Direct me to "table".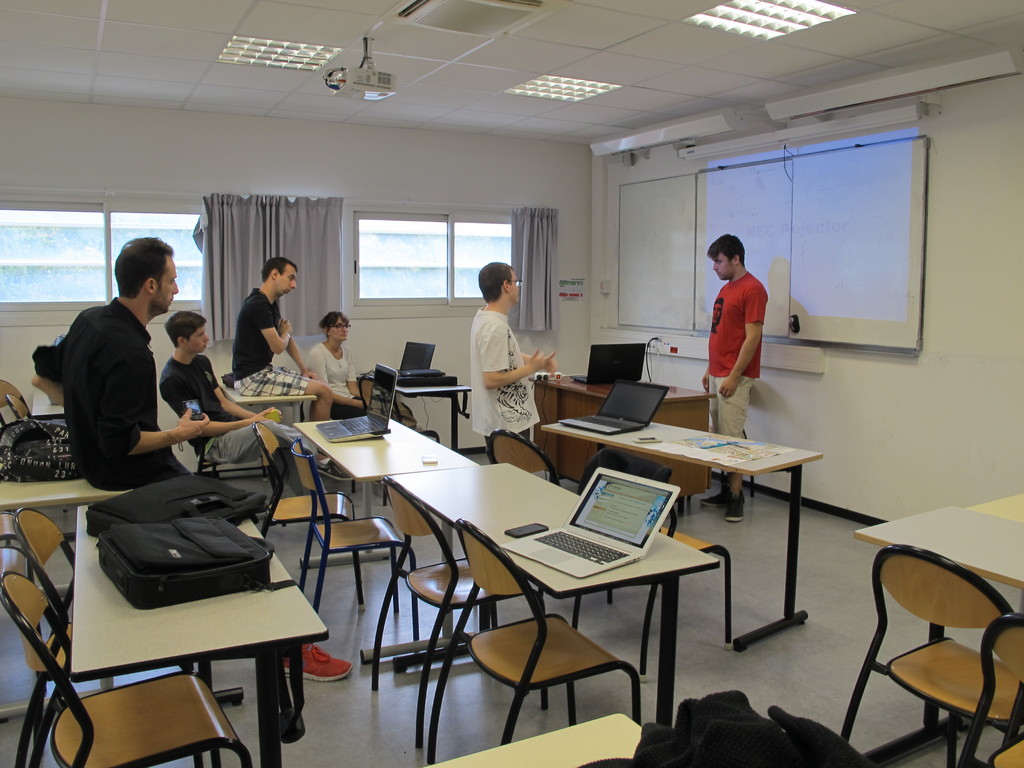
Direction: 430, 714, 641, 767.
